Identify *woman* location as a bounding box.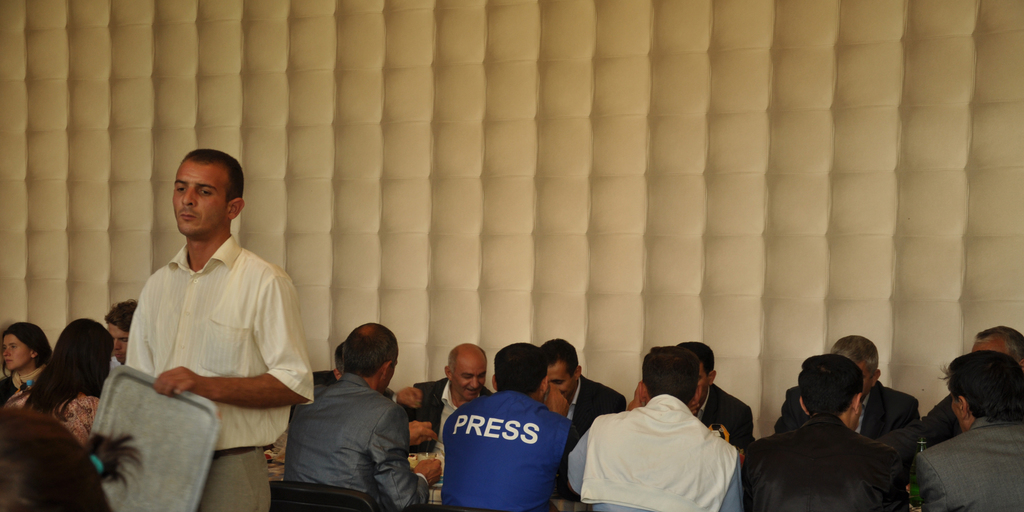
left=3, top=327, right=126, bottom=461.
